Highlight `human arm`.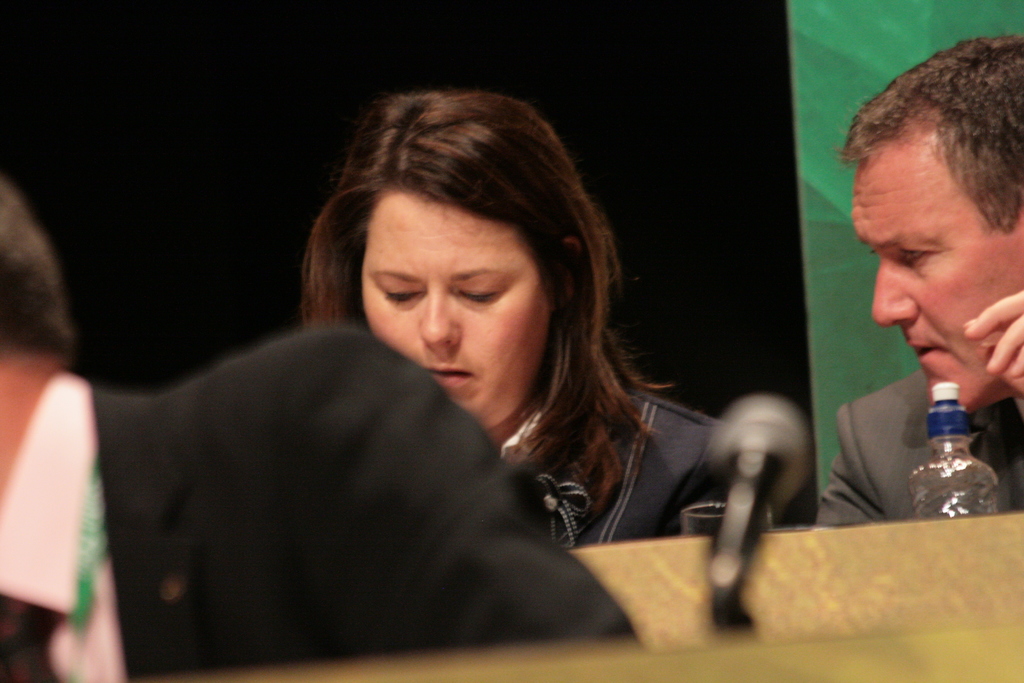
Highlighted region: region(240, 325, 620, 663).
